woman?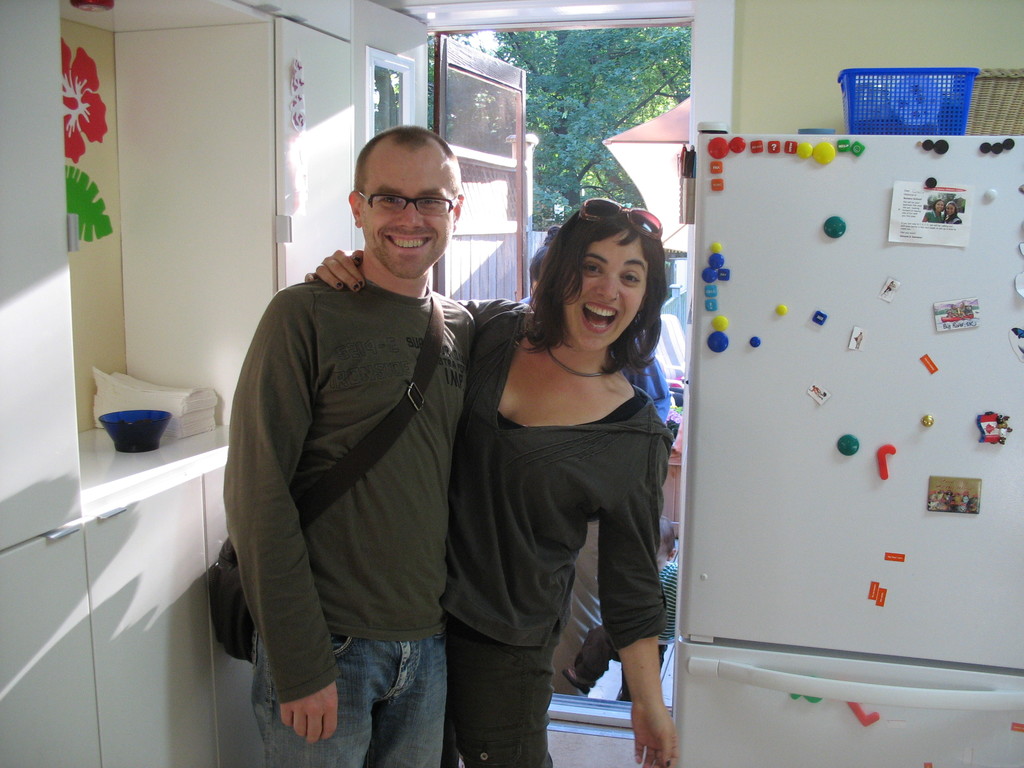
x1=297 y1=195 x2=680 y2=767
